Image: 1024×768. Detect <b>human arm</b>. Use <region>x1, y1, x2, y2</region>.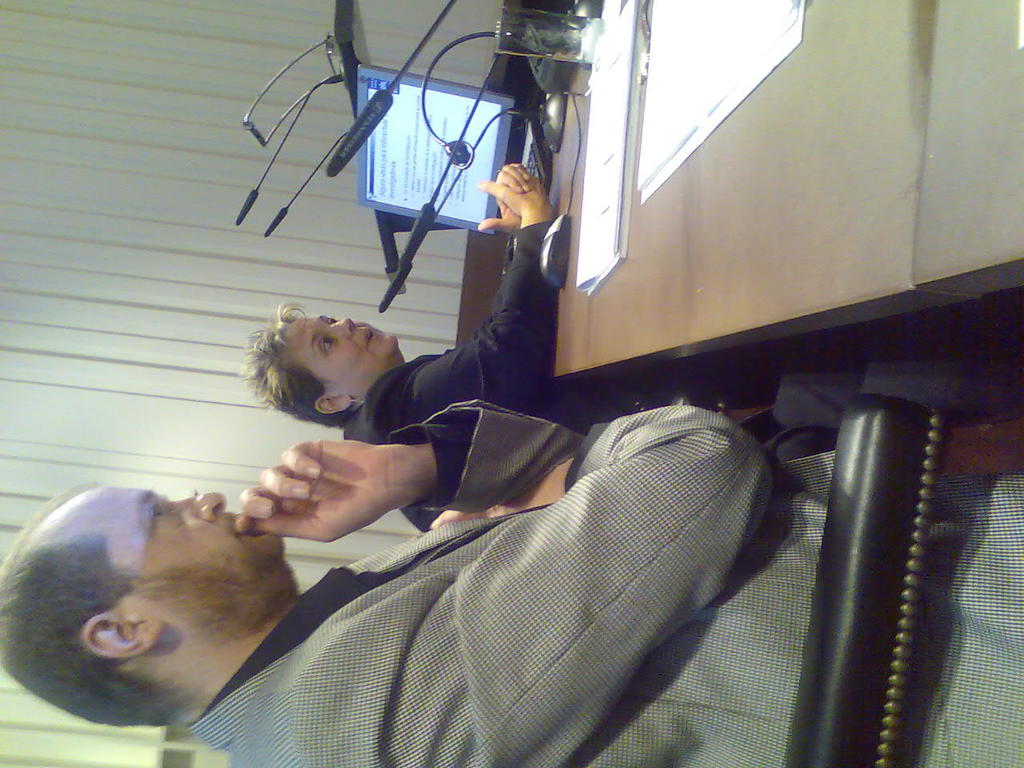
<region>275, 453, 754, 767</region>.
